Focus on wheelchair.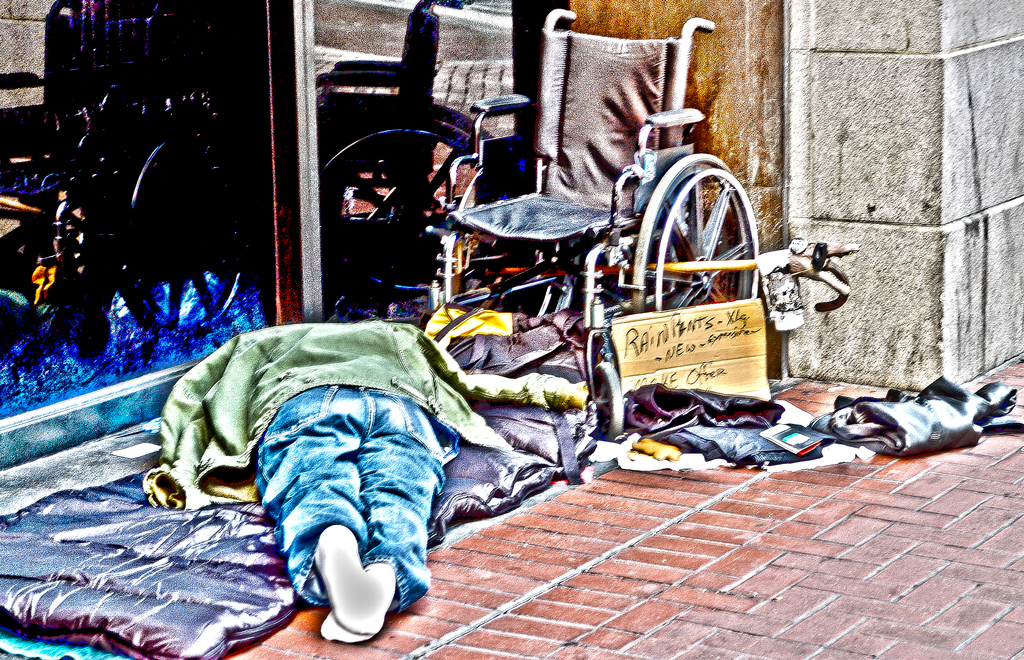
Focused at locate(0, 0, 300, 347).
